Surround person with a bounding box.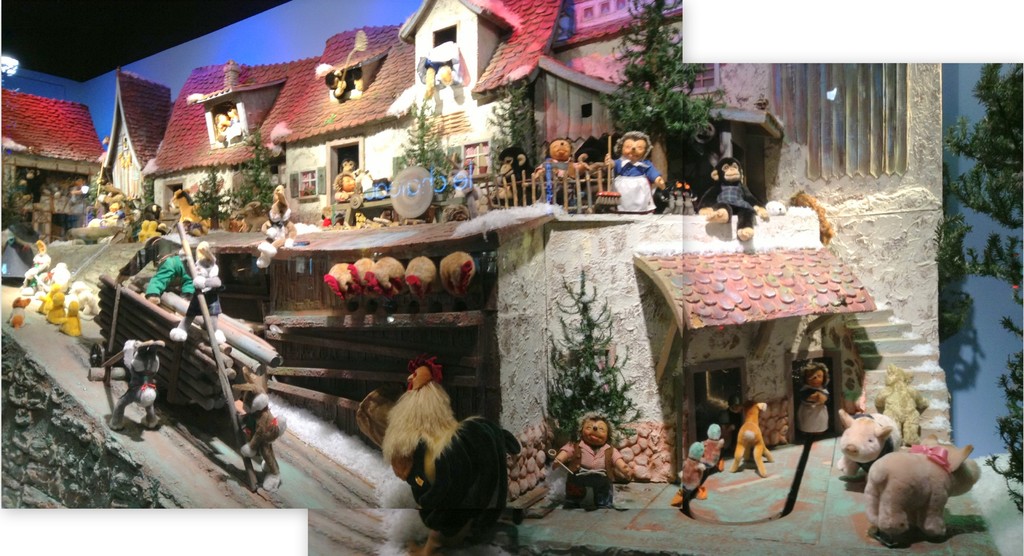
rect(556, 414, 635, 512).
